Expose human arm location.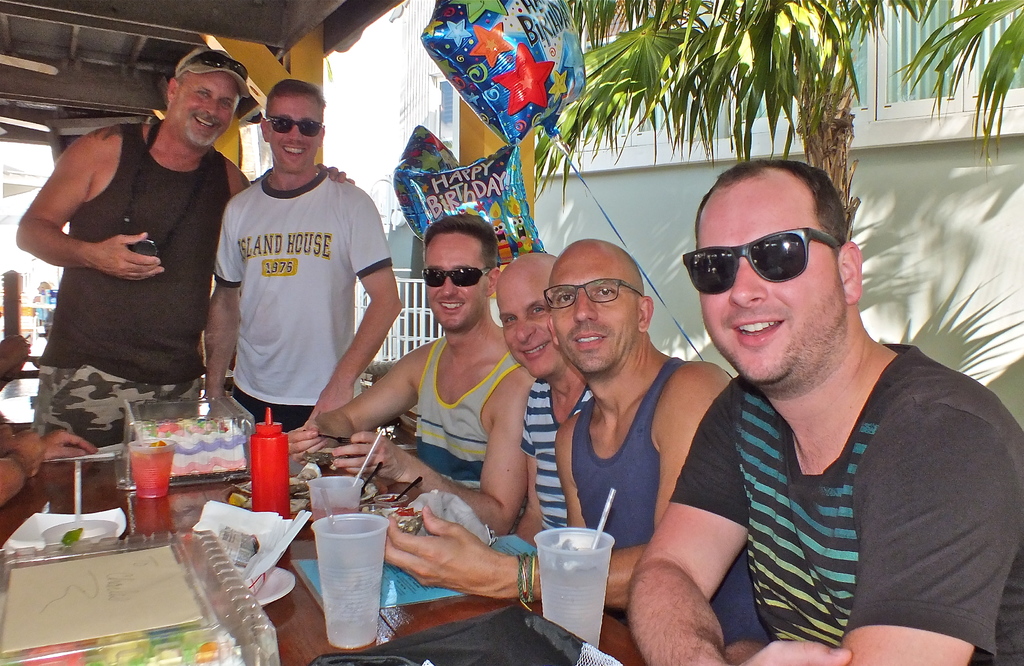
Exposed at [0, 422, 45, 502].
